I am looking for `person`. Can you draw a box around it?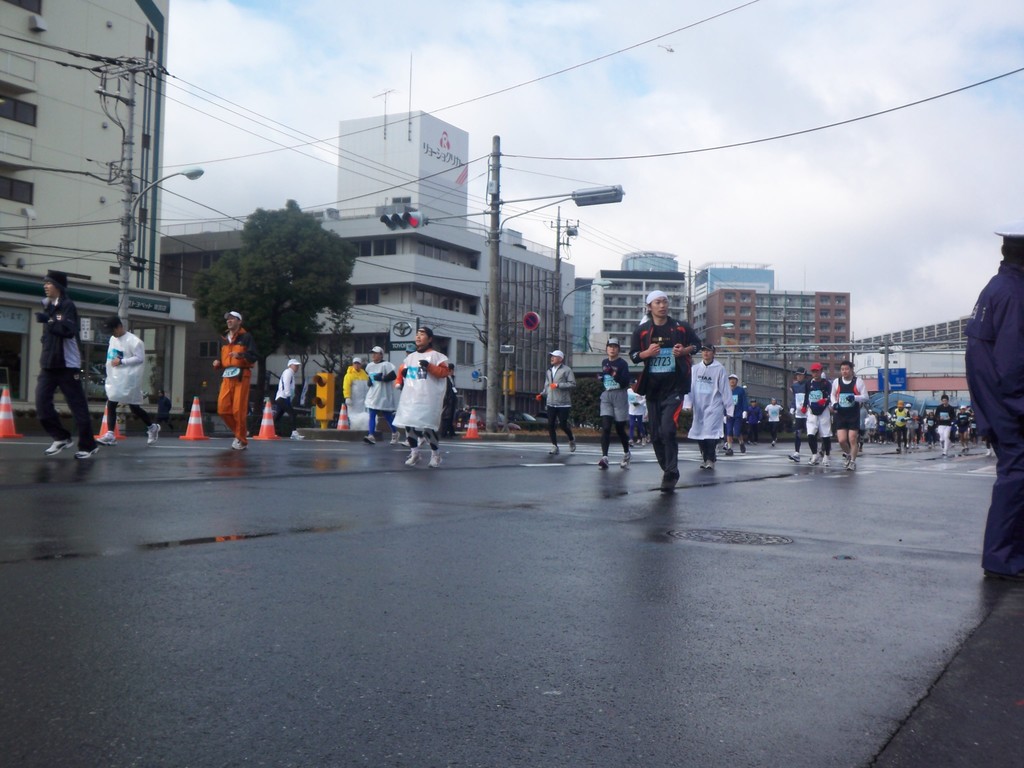
Sure, the bounding box is 908/409/920/444.
